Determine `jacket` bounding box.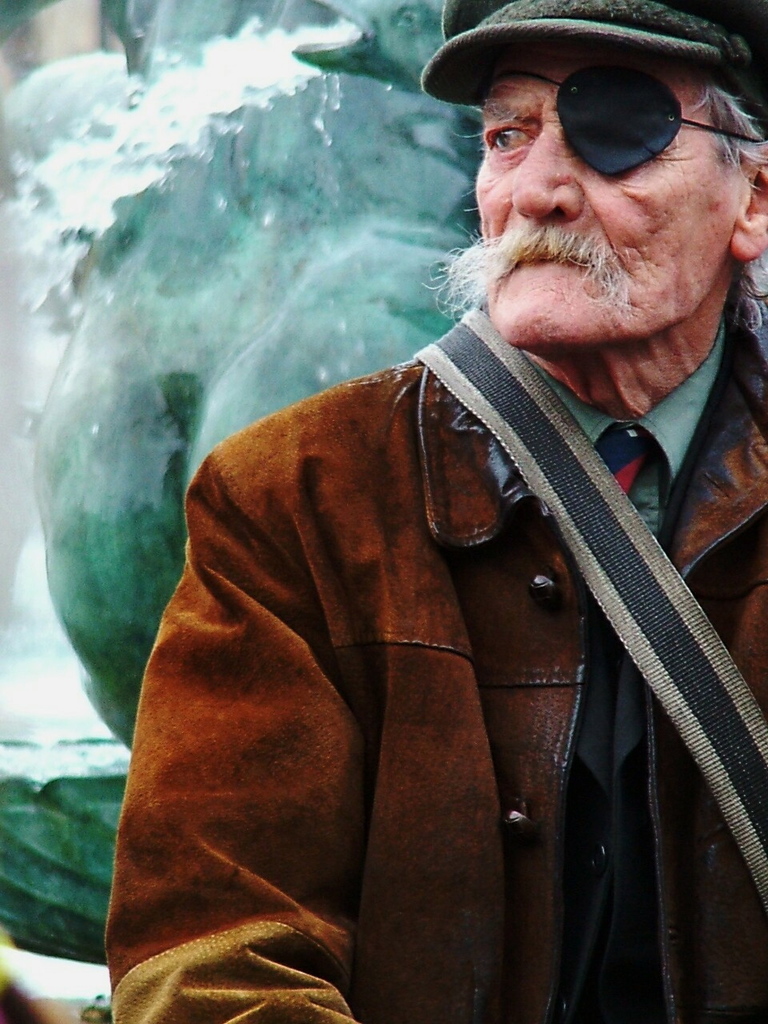
Determined: l=93, t=149, r=761, b=1022.
